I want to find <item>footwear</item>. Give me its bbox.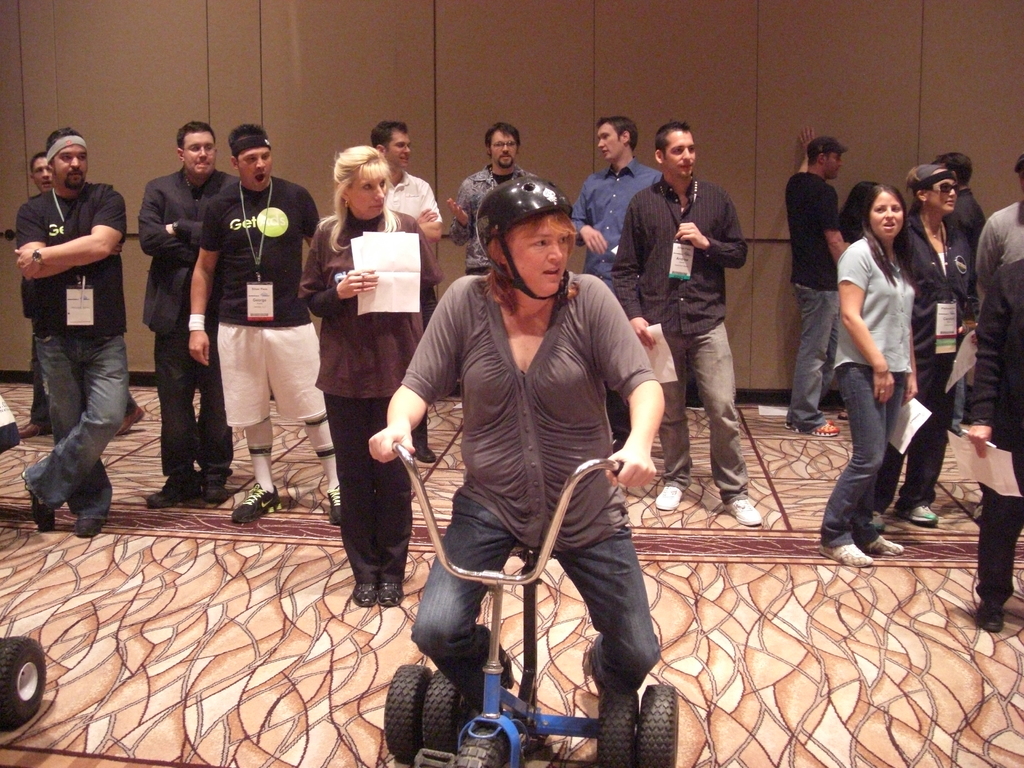
867:536:906:556.
